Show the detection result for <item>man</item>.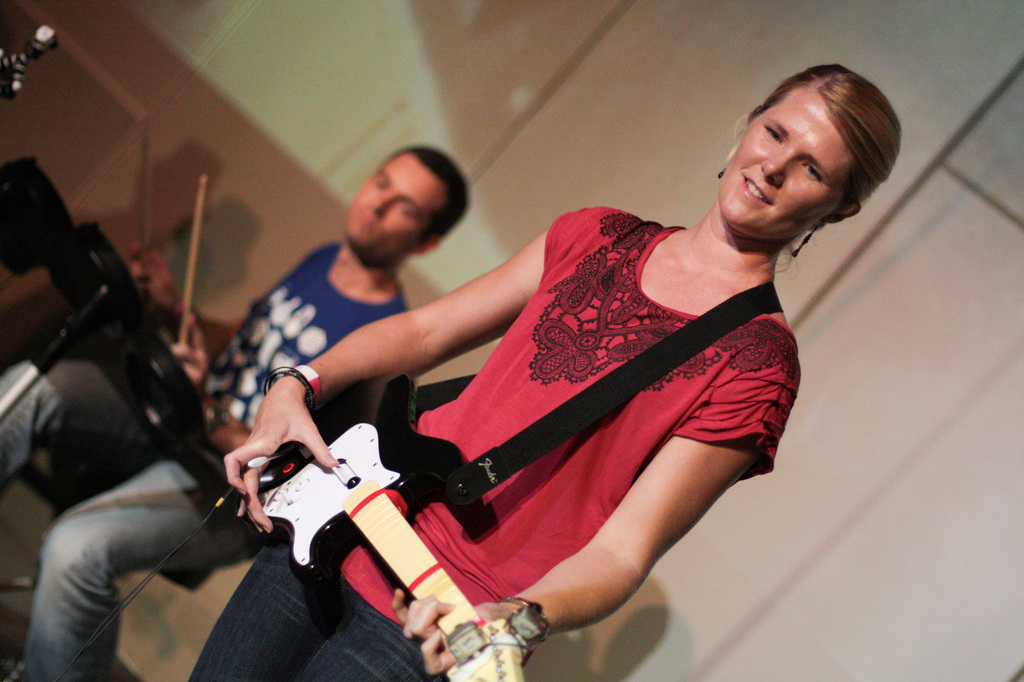
pyautogui.locateOnScreen(0, 143, 472, 681).
